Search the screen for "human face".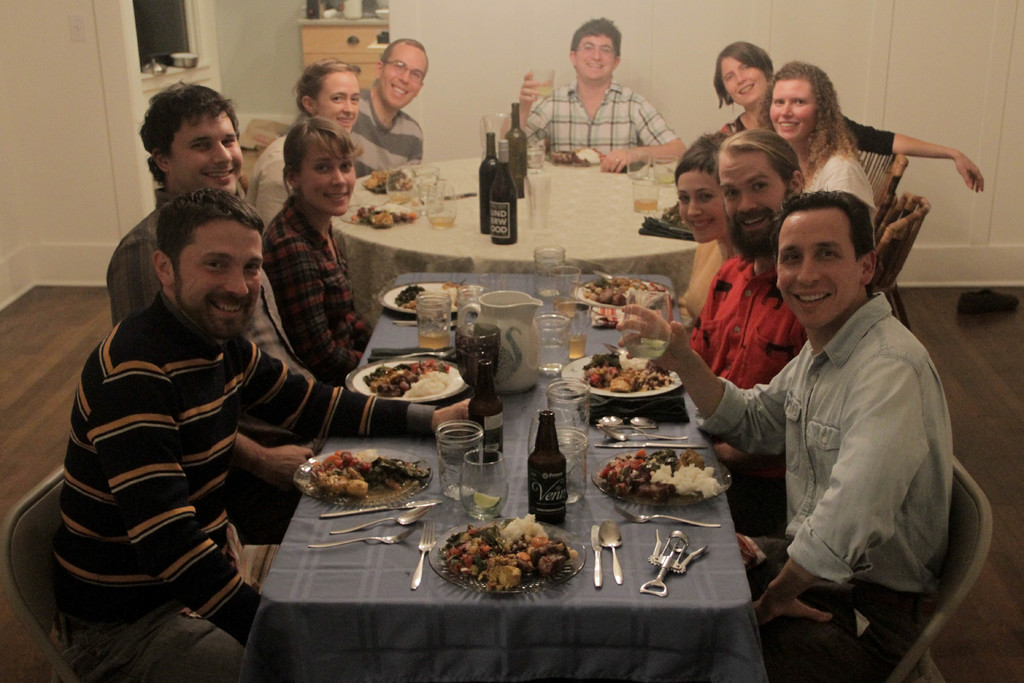
Found at pyautogui.locateOnScreen(680, 168, 729, 245).
